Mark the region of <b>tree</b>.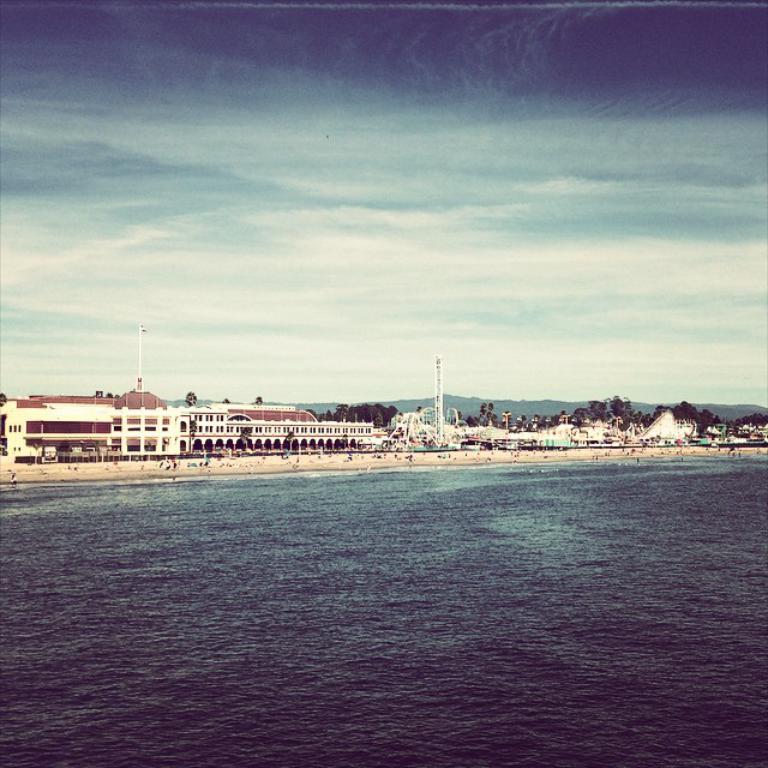
Region: x1=454, y1=412, x2=458, y2=425.
